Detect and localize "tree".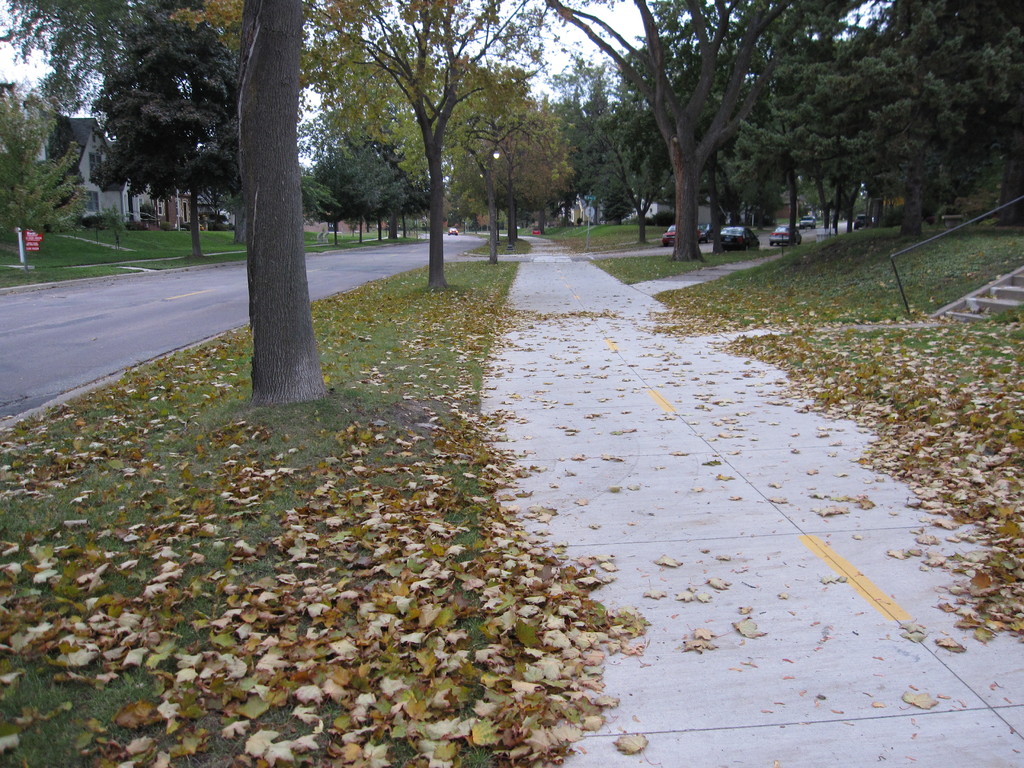
Localized at box(300, 136, 431, 241).
